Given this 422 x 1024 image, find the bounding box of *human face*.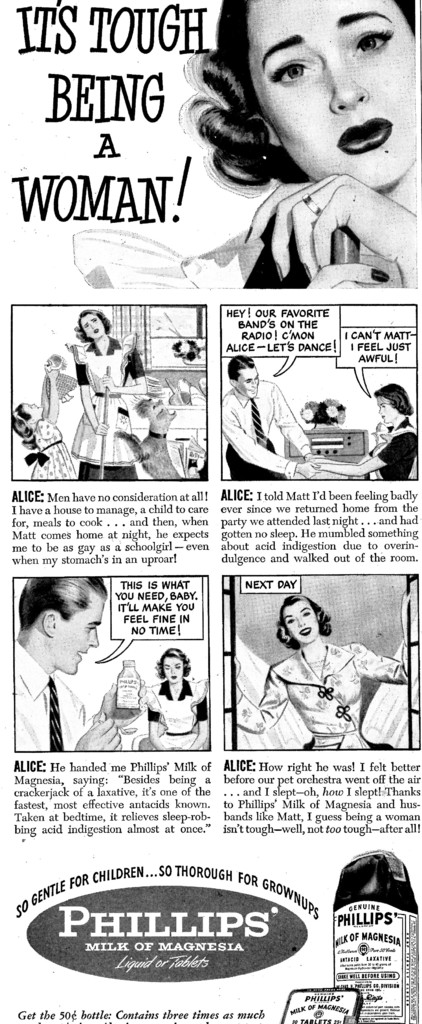
287/605/316/638.
